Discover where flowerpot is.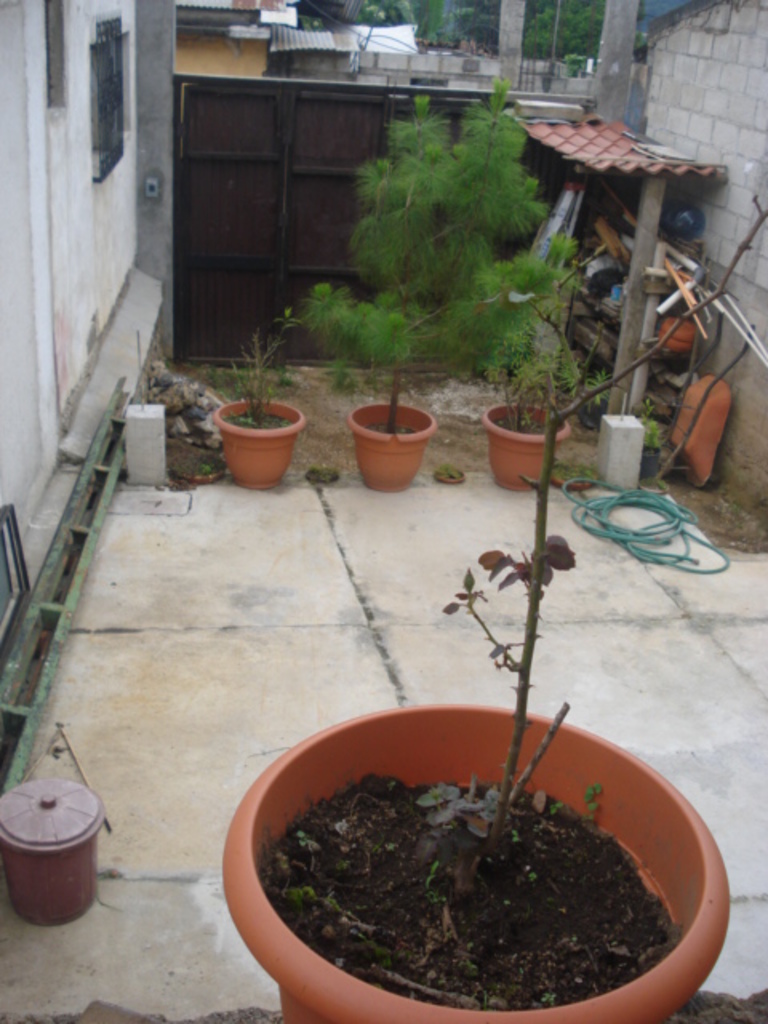
Discovered at bbox(486, 394, 582, 491).
